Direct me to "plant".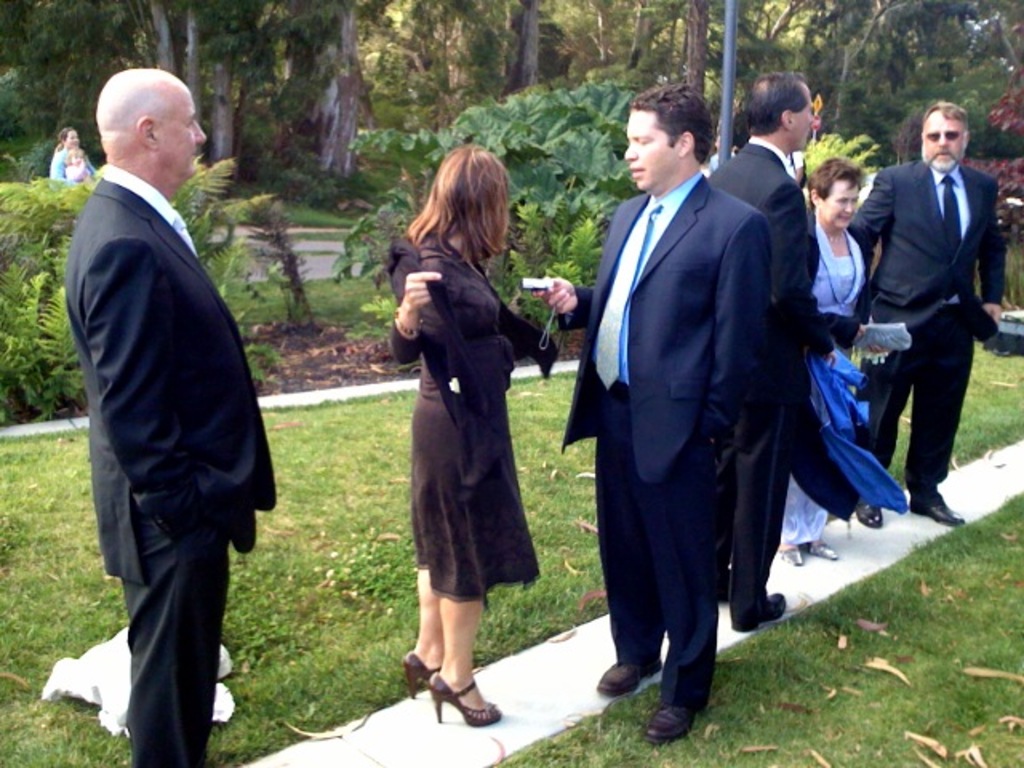
Direction: locate(987, 77, 1022, 130).
